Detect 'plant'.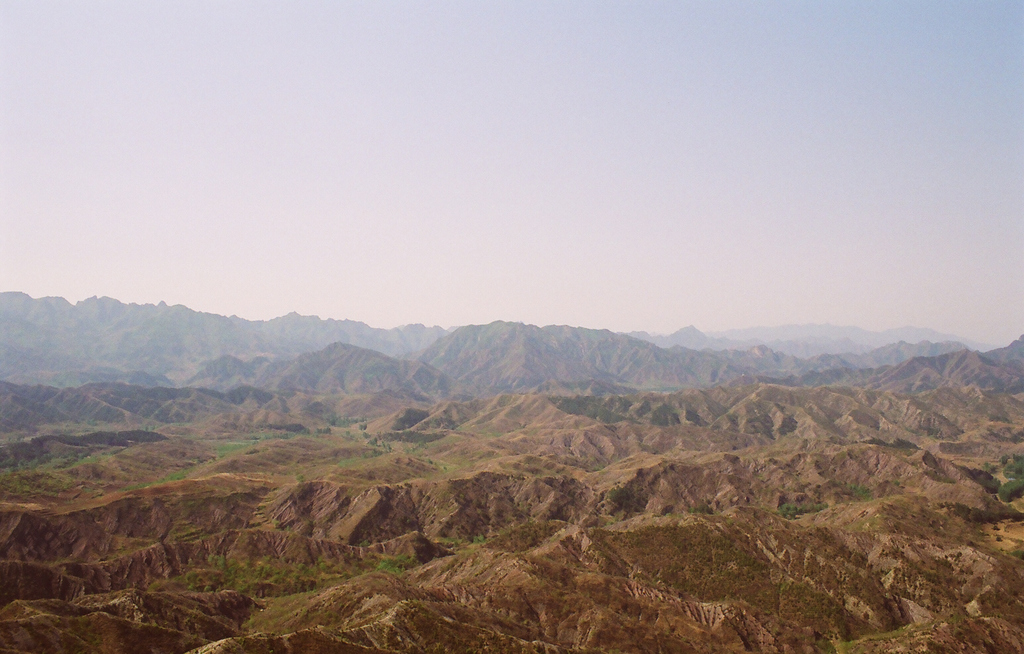
Detected at (0,444,130,504).
